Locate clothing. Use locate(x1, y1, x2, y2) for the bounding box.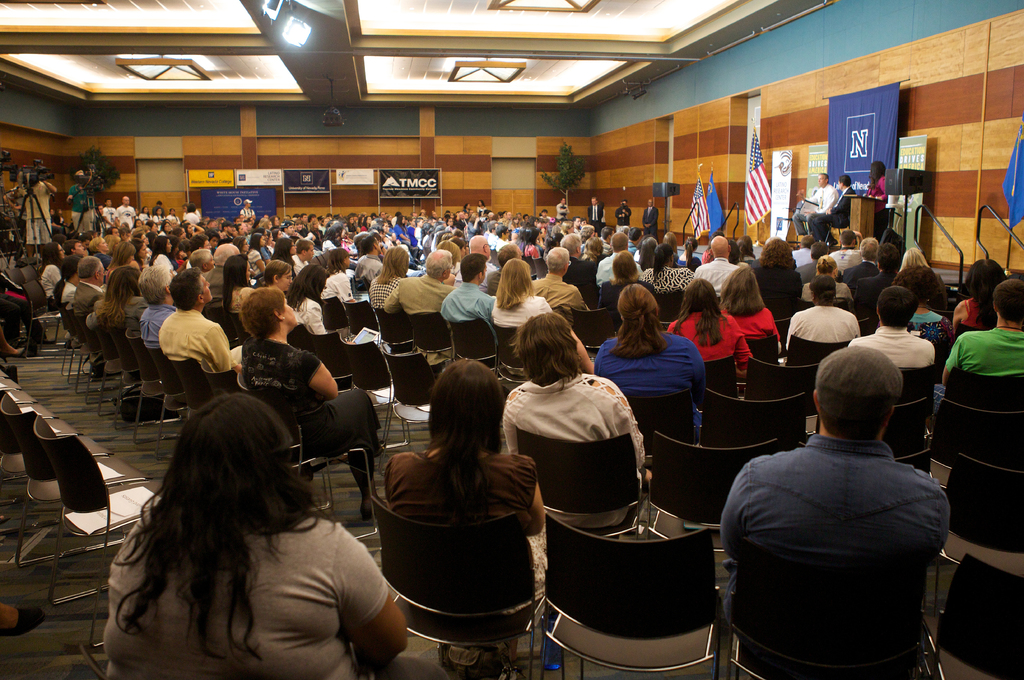
locate(790, 246, 814, 277).
